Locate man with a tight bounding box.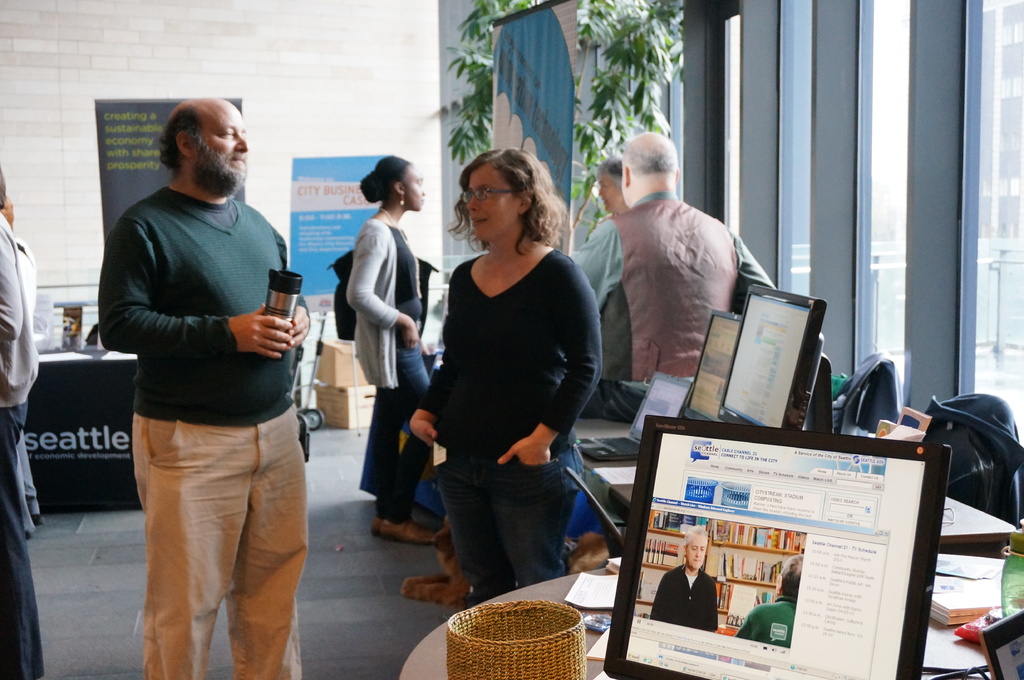
0,207,47,679.
